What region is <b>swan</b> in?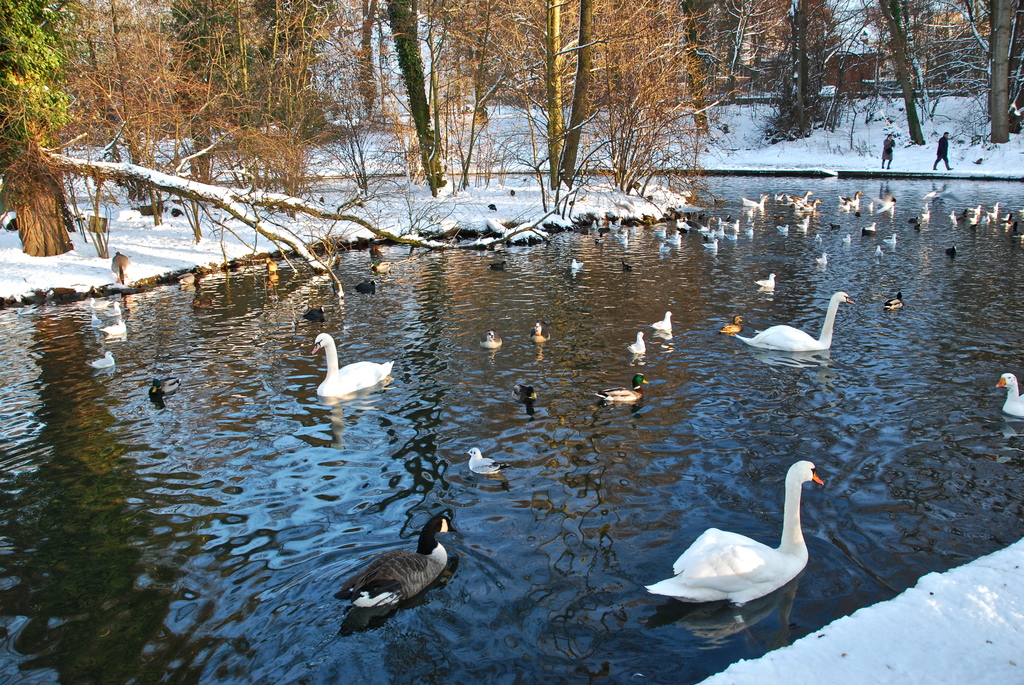
[105,301,121,315].
